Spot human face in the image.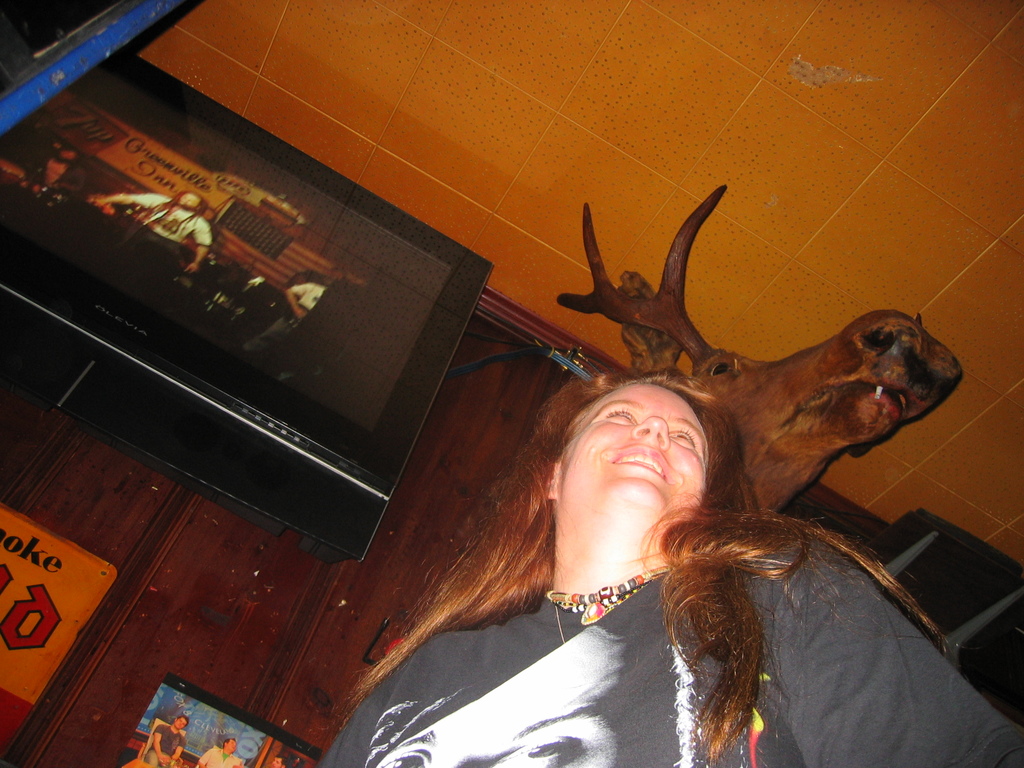
human face found at BBox(555, 381, 709, 520).
